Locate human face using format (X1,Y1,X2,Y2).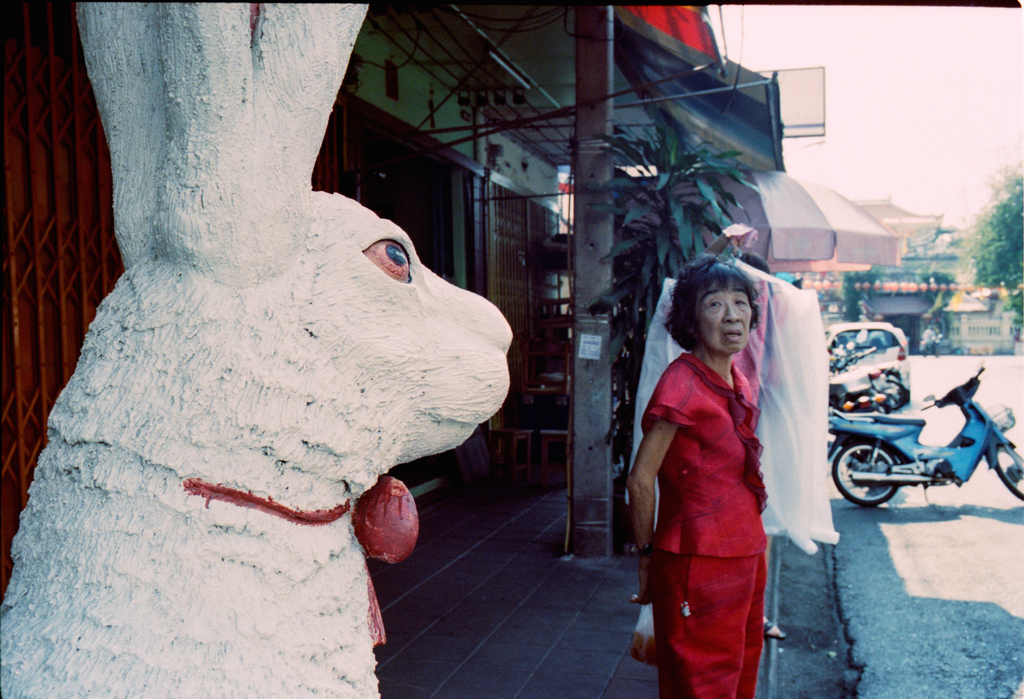
(692,284,750,353).
